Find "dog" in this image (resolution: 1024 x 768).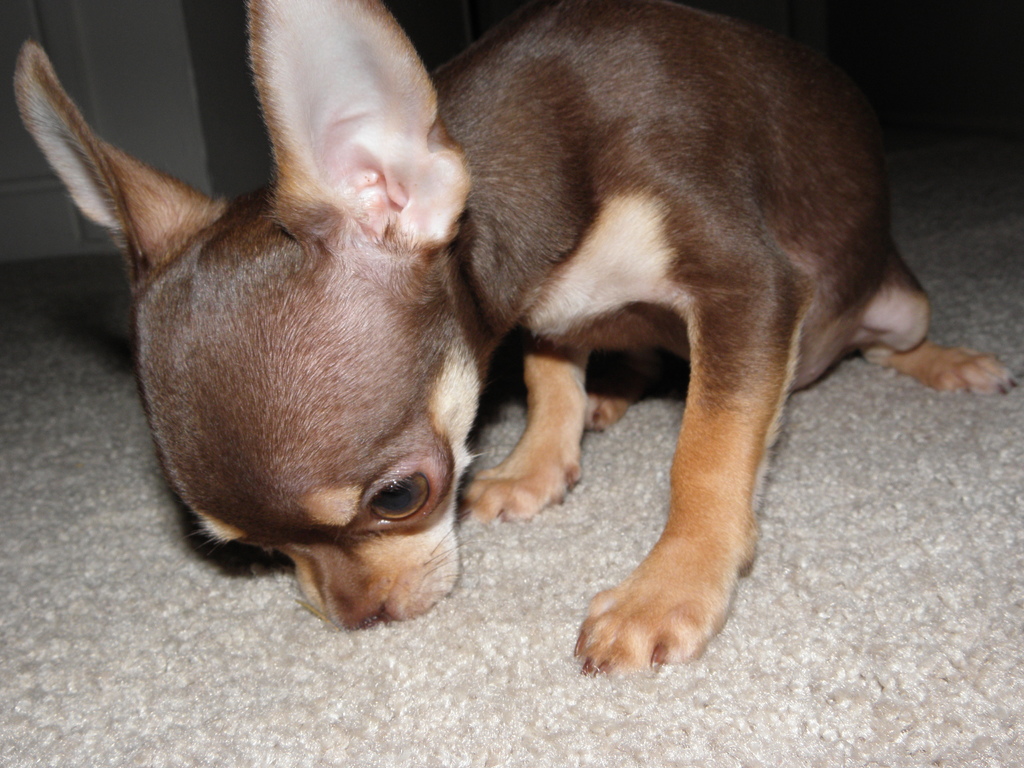
select_region(12, 0, 1023, 675).
